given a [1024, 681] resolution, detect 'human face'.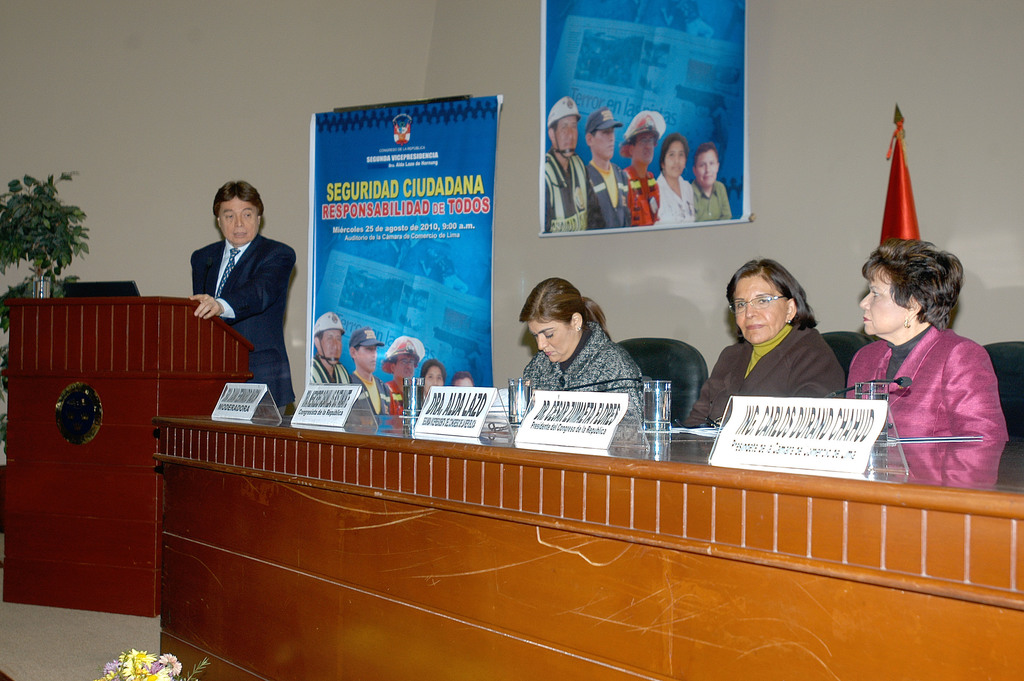
BBox(525, 319, 573, 364).
